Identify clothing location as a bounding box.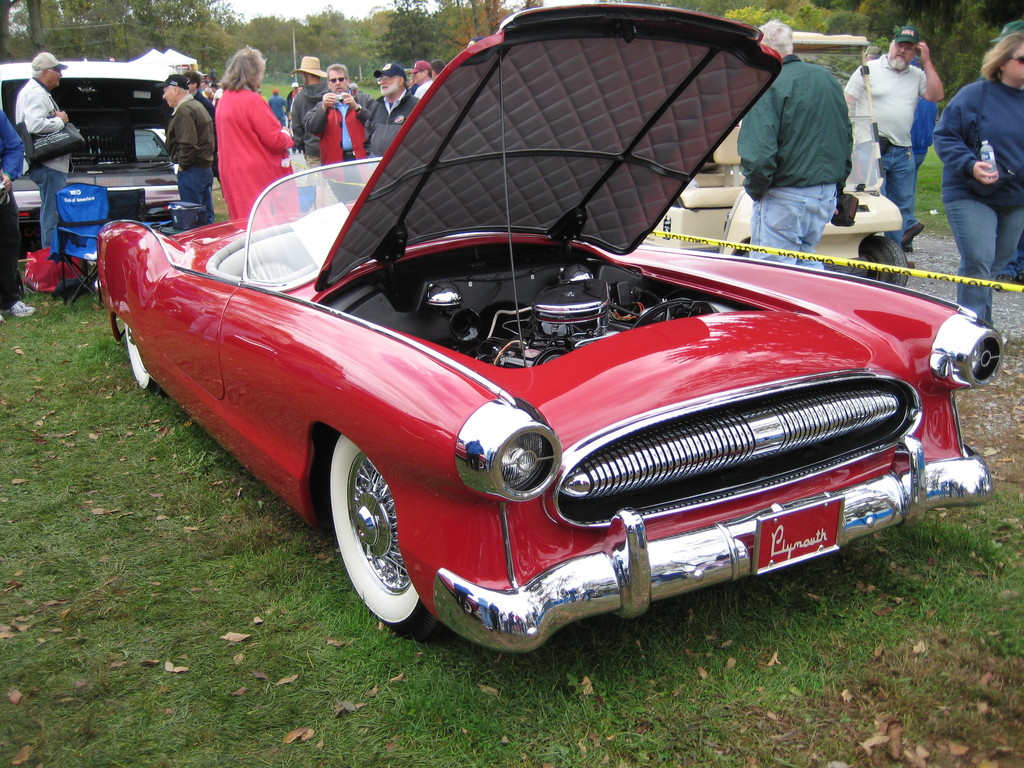
15 72 65 249.
